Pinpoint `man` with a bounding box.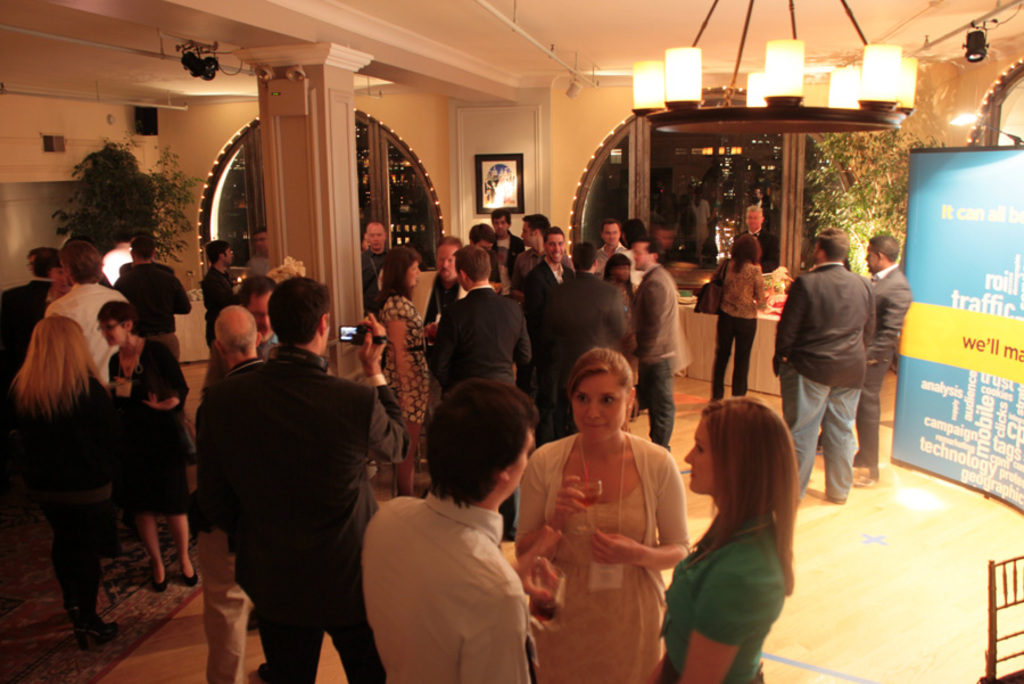
pyautogui.locateOnScreen(189, 303, 269, 683).
